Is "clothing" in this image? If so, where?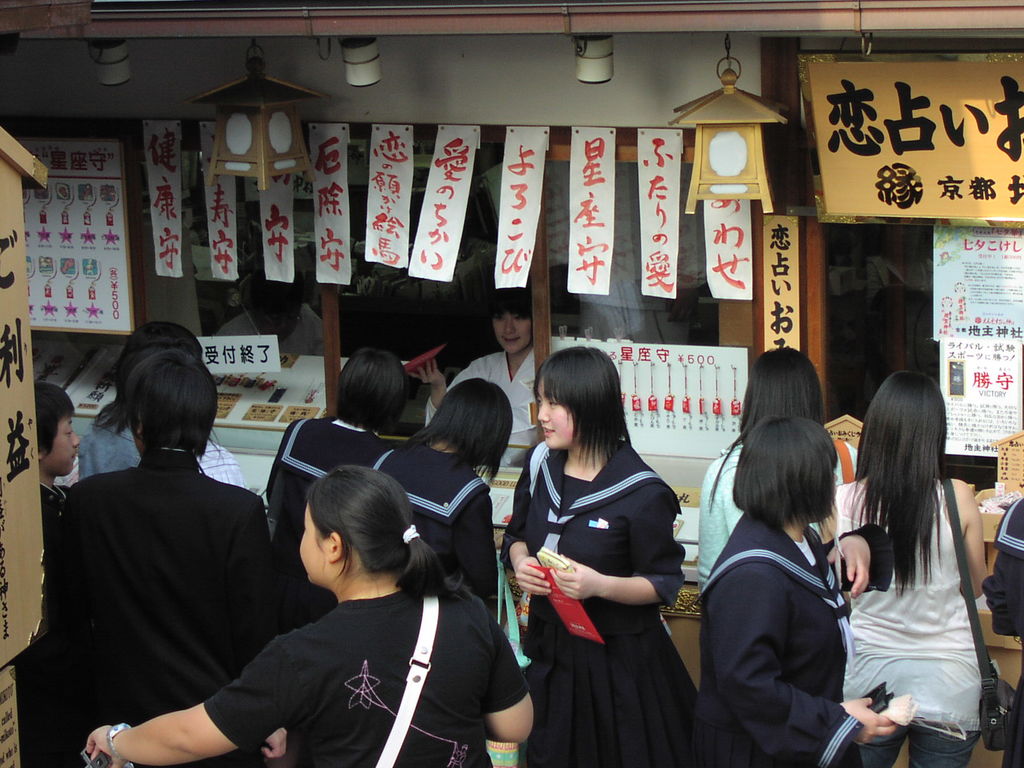
Yes, at 495 433 730 767.
